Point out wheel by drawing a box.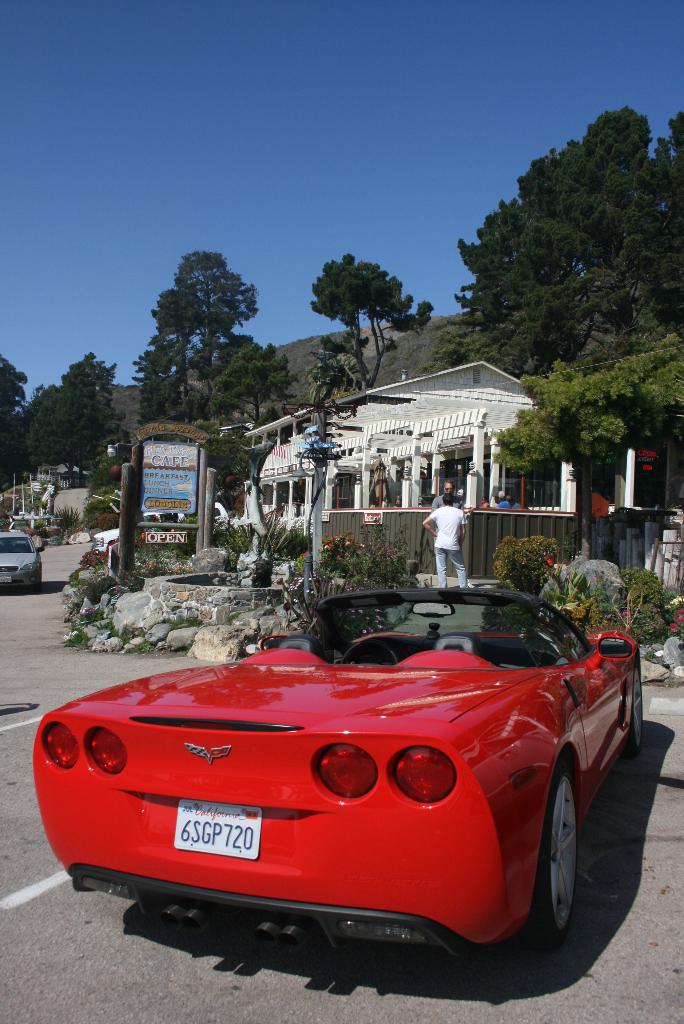
619:657:647:755.
